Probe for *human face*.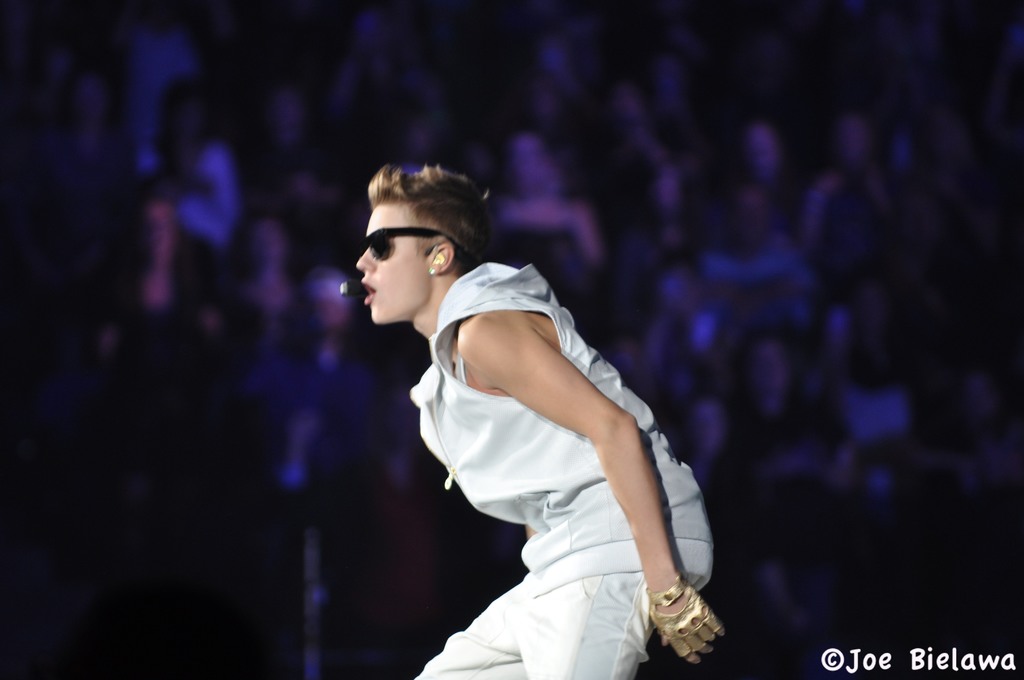
Probe result: [679, 399, 723, 460].
